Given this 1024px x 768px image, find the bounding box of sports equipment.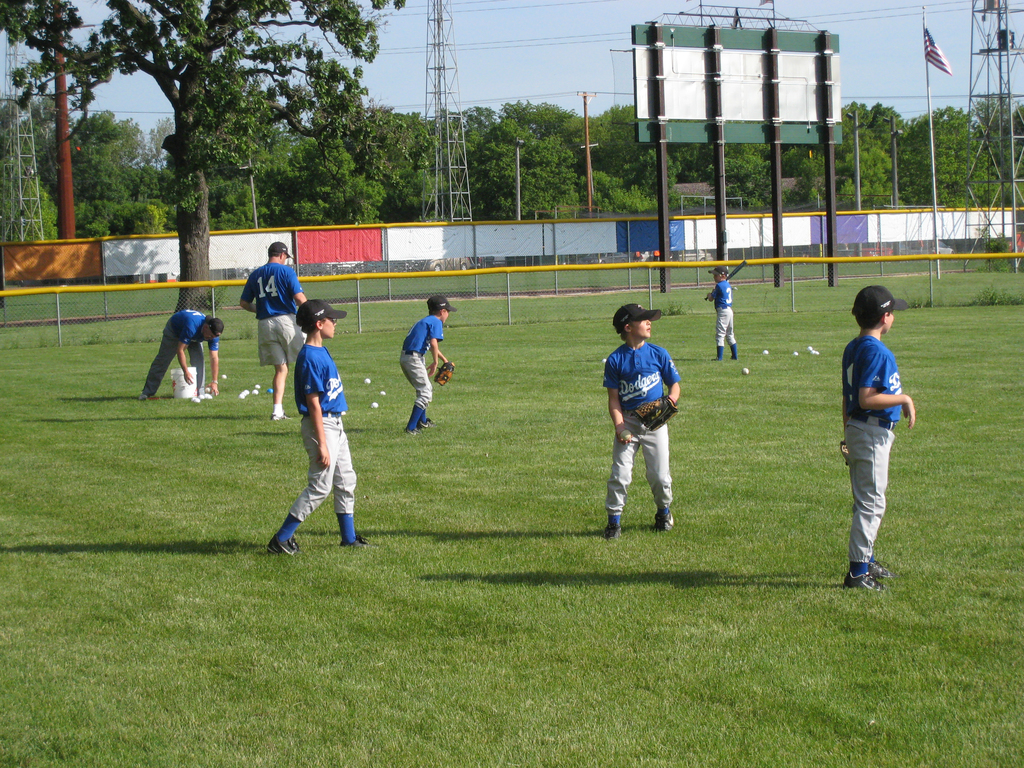
(271, 407, 292, 426).
